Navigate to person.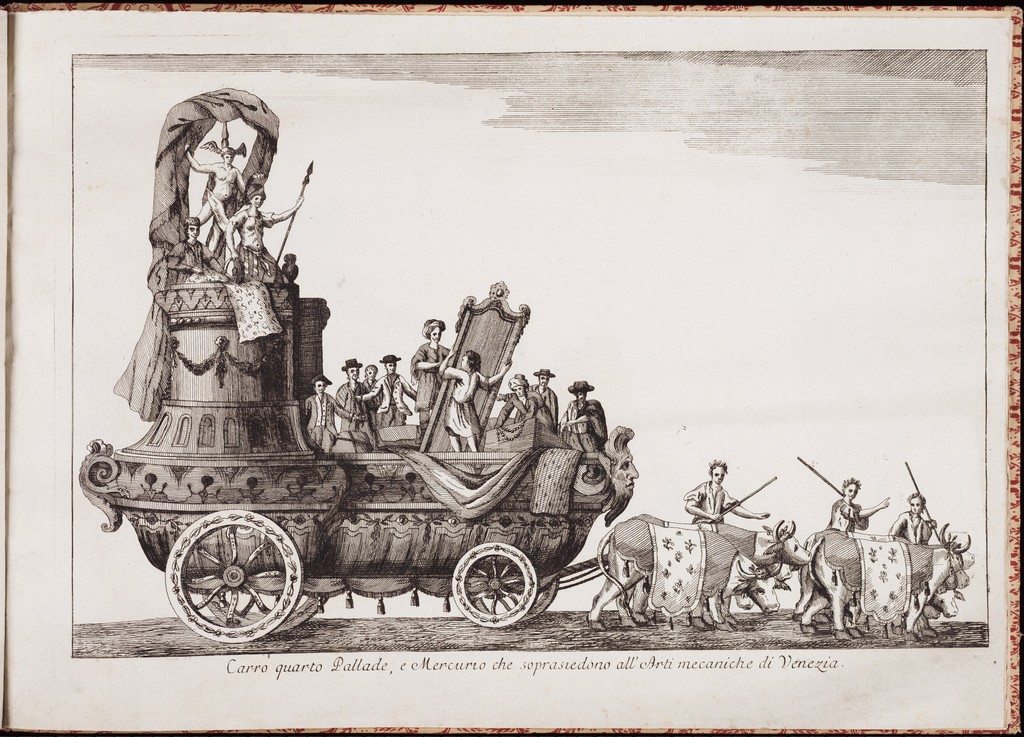
Navigation target: [left=824, top=476, right=890, bottom=532].
